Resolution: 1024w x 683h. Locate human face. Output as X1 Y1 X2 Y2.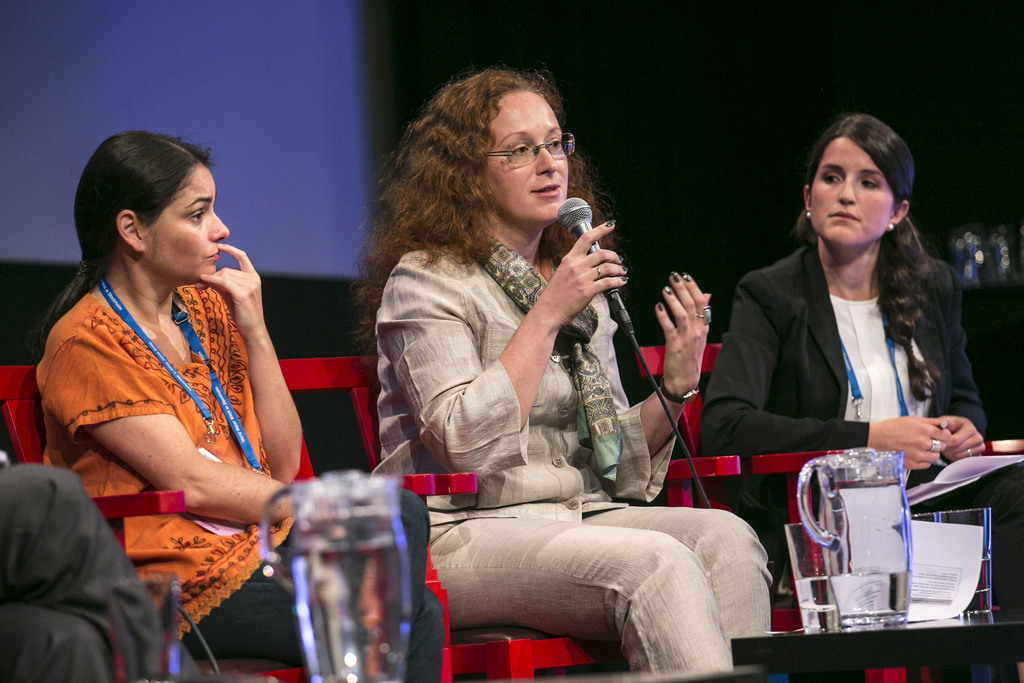
483 93 569 226.
